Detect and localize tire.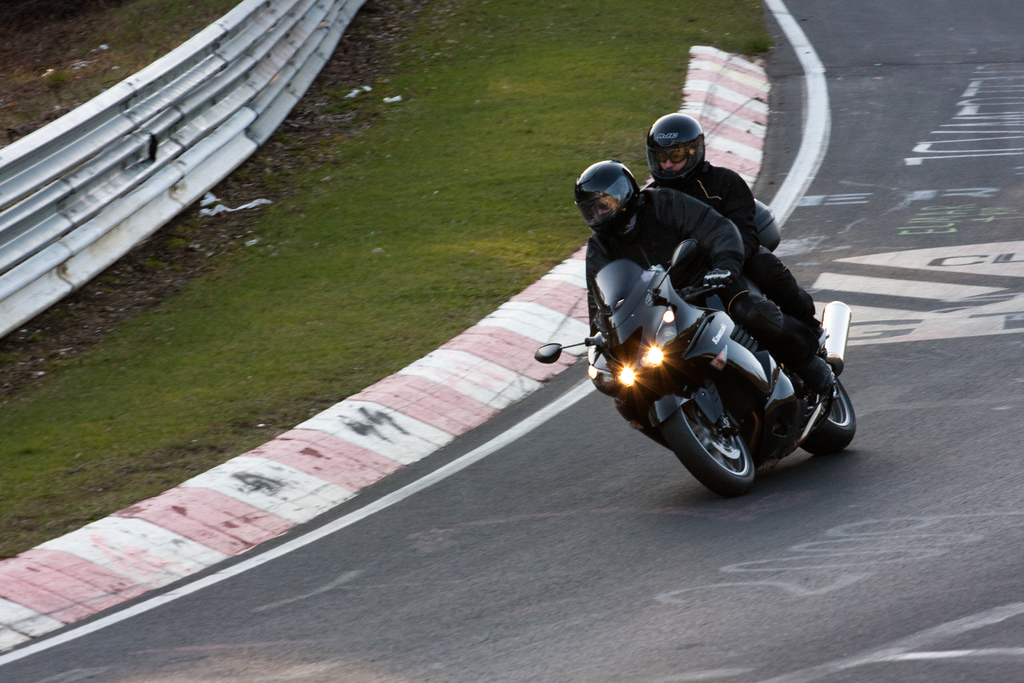
Localized at crop(790, 375, 858, 454).
